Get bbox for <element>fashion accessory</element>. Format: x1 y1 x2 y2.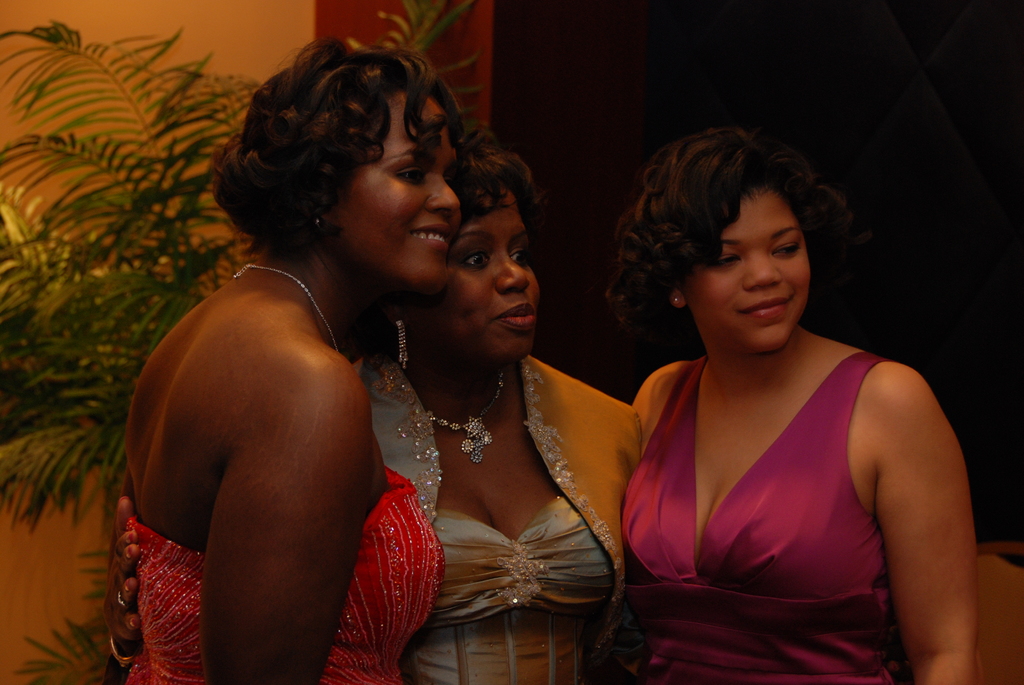
422 358 508 463.
